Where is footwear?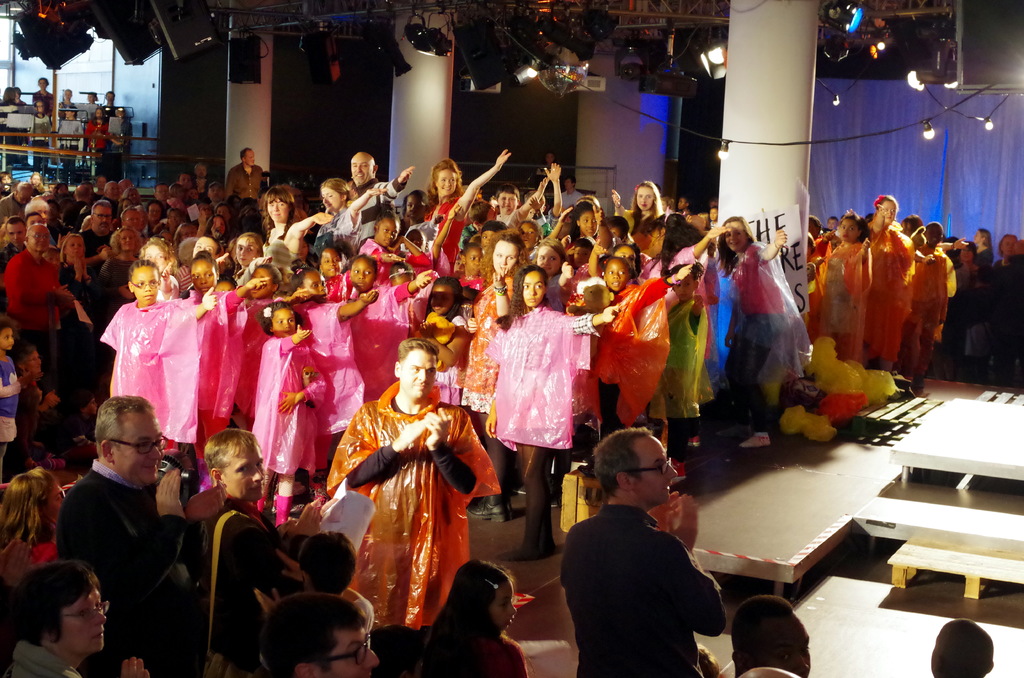
x1=715 y1=424 x2=748 y2=438.
